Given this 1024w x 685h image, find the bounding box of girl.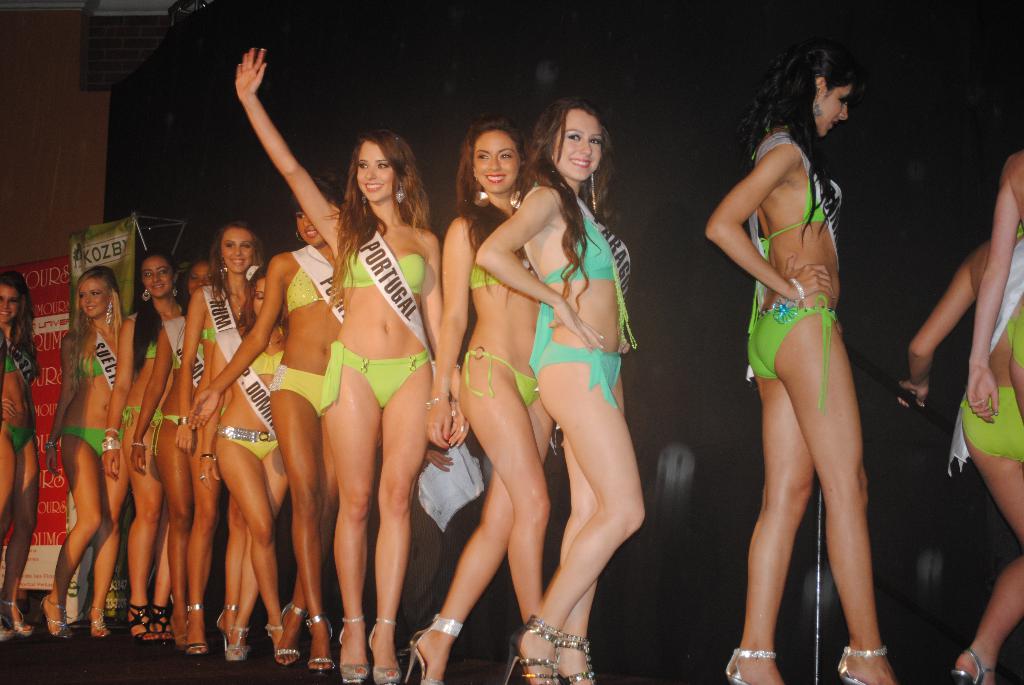
<region>891, 139, 1023, 684</region>.
